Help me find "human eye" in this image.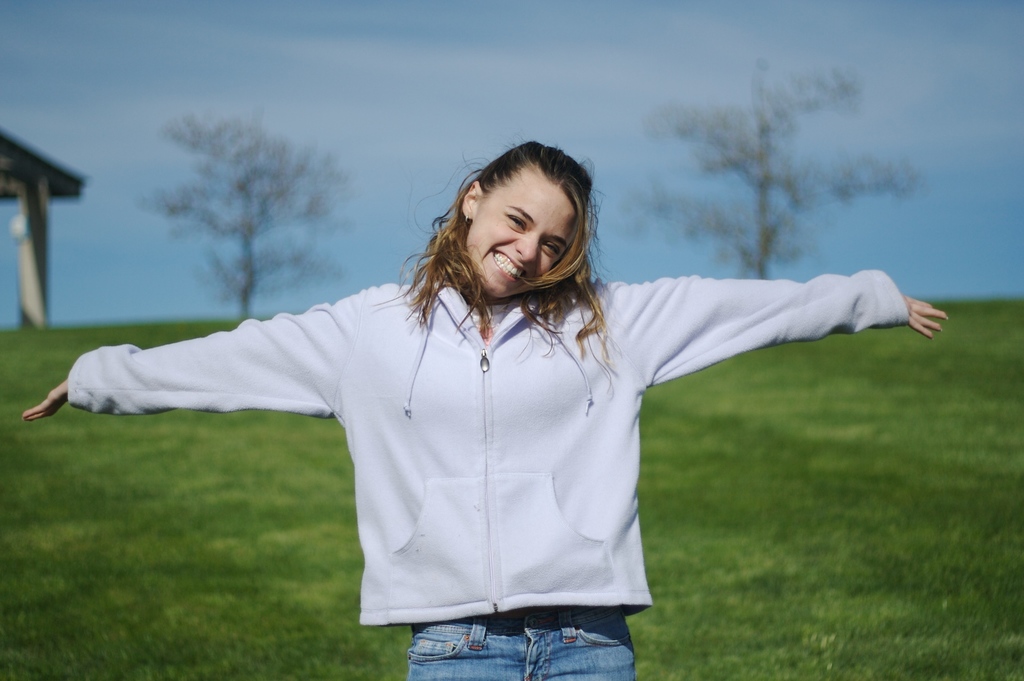
Found it: (left=544, top=238, right=561, bottom=261).
